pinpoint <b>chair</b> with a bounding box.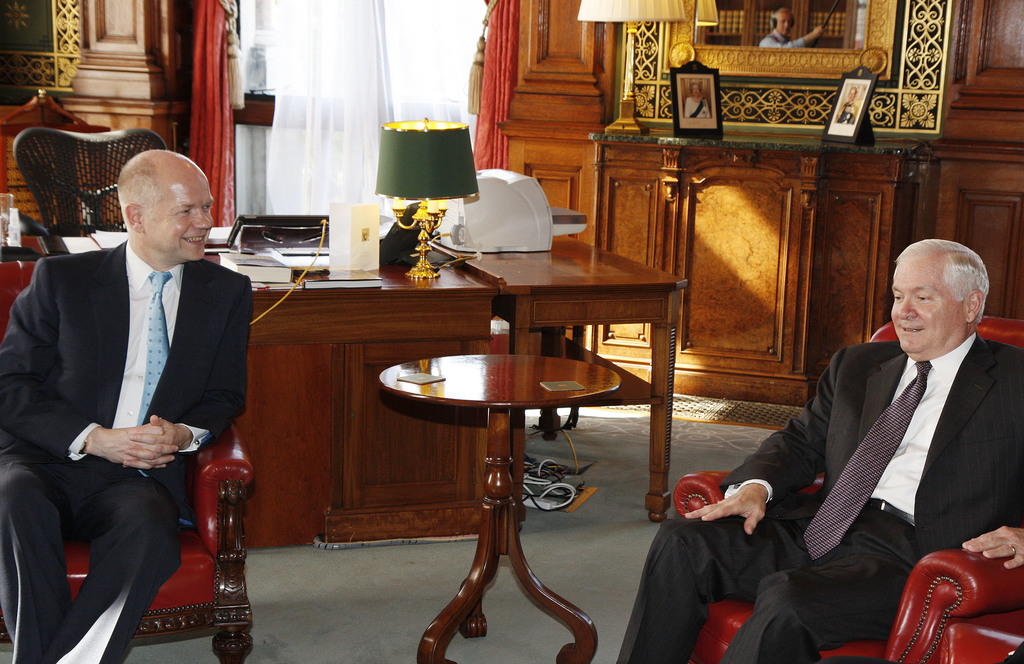
0 252 255 663.
